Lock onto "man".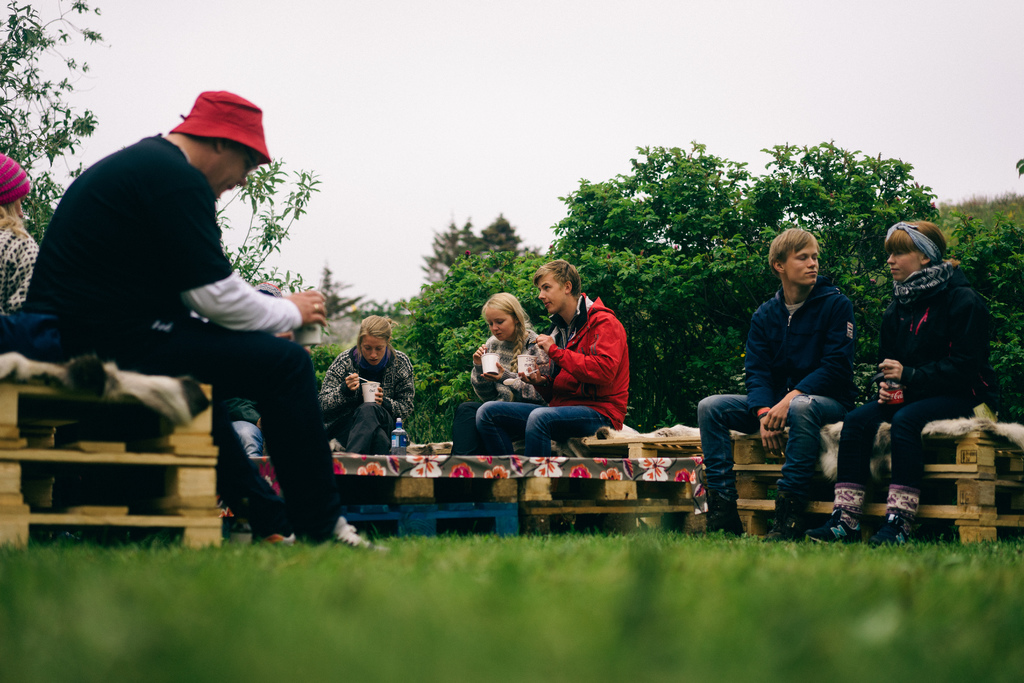
Locked: l=476, t=258, r=630, b=462.
